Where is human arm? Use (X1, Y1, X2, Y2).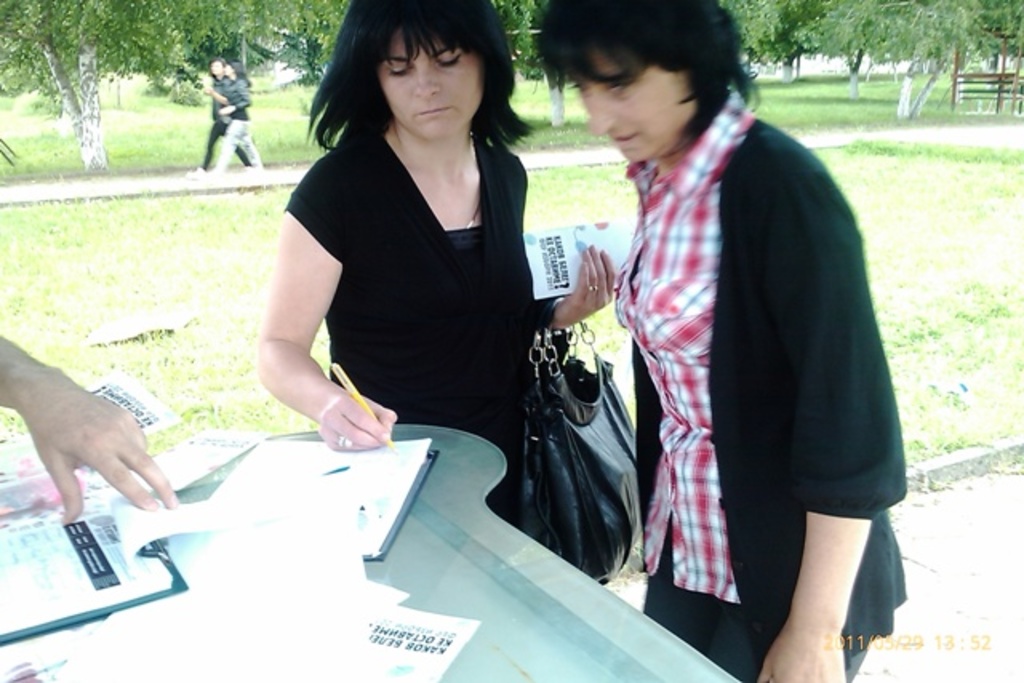
(202, 85, 227, 106).
